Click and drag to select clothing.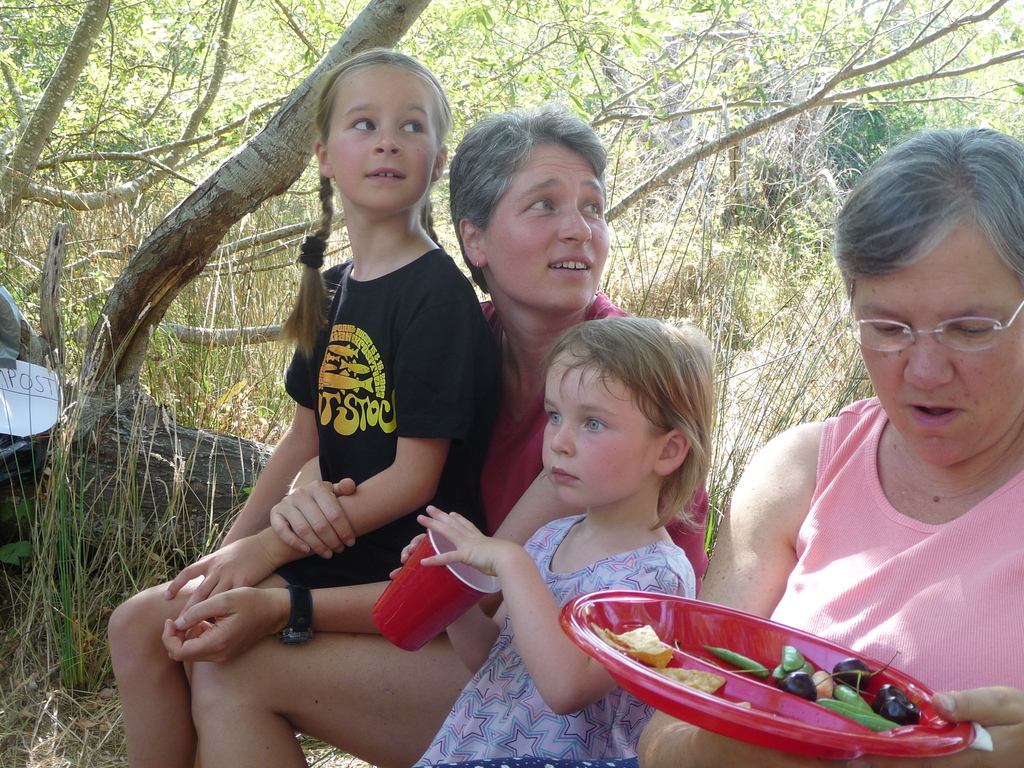
Selection: l=447, t=303, r=712, b=619.
